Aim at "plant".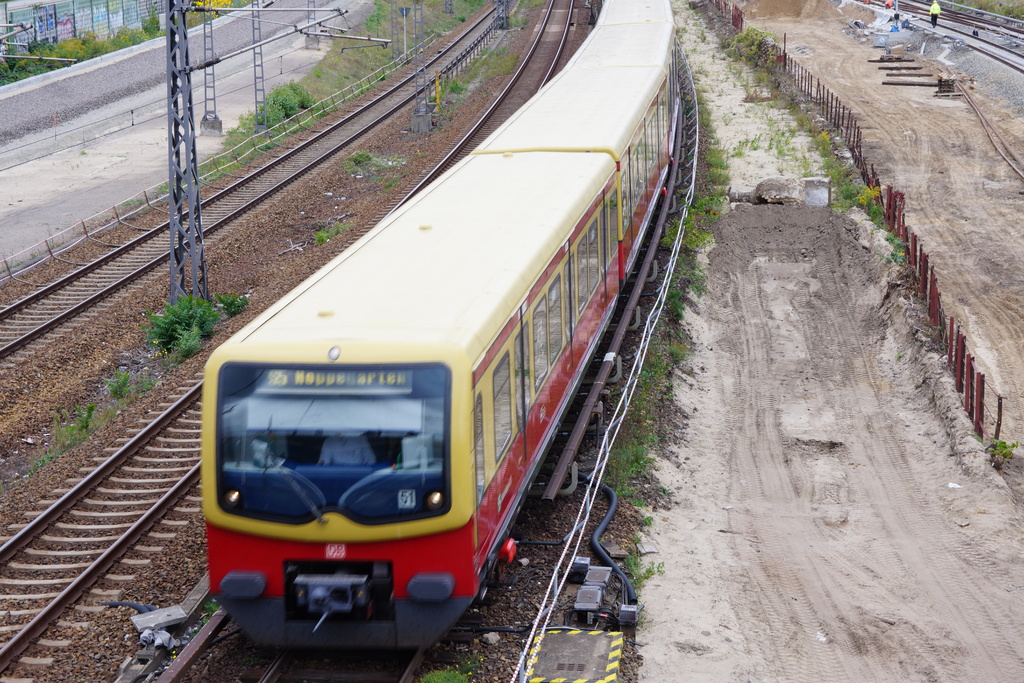
Aimed at x1=724 y1=31 x2=902 y2=262.
